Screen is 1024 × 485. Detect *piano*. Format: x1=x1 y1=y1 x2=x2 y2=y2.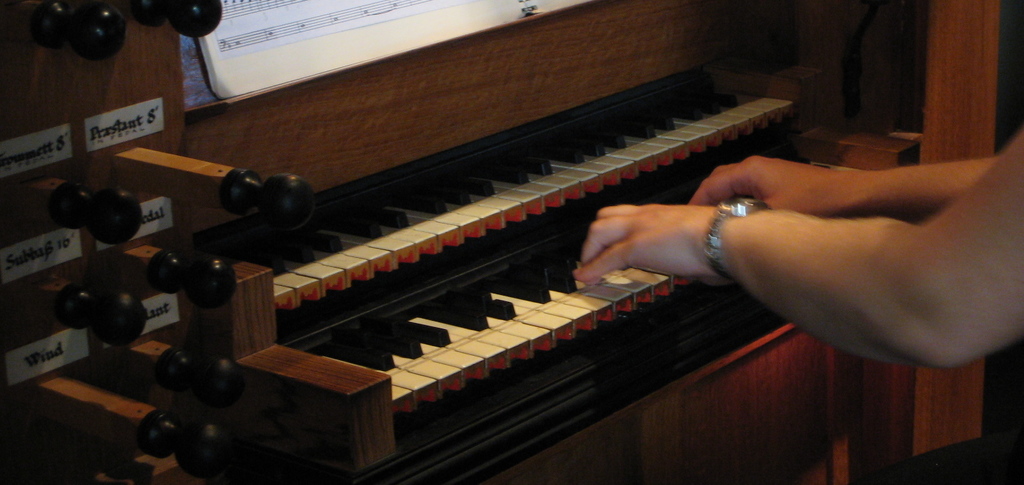
x1=85 y1=21 x2=897 y2=457.
